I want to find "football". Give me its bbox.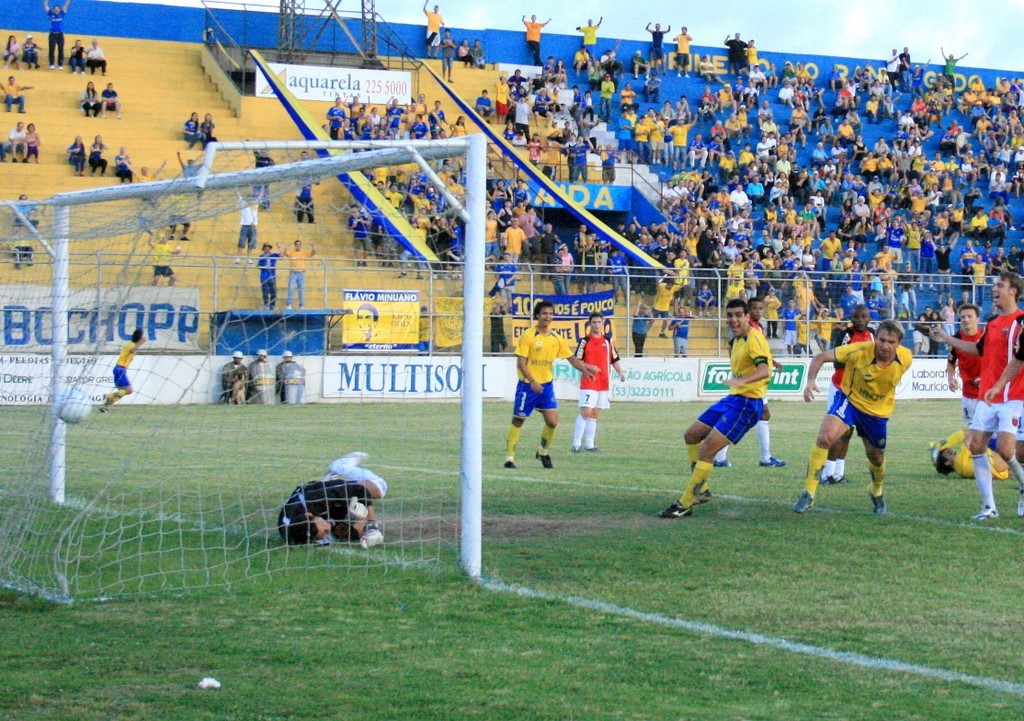
{"x1": 50, "y1": 387, "x2": 100, "y2": 431}.
